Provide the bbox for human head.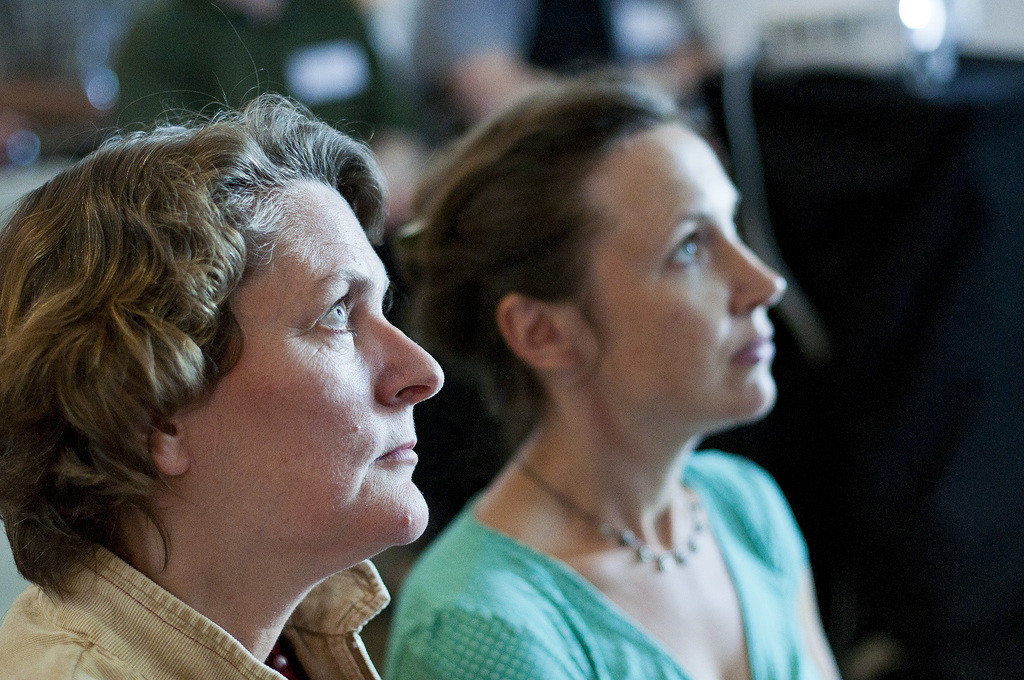
(445, 93, 772, 475).
